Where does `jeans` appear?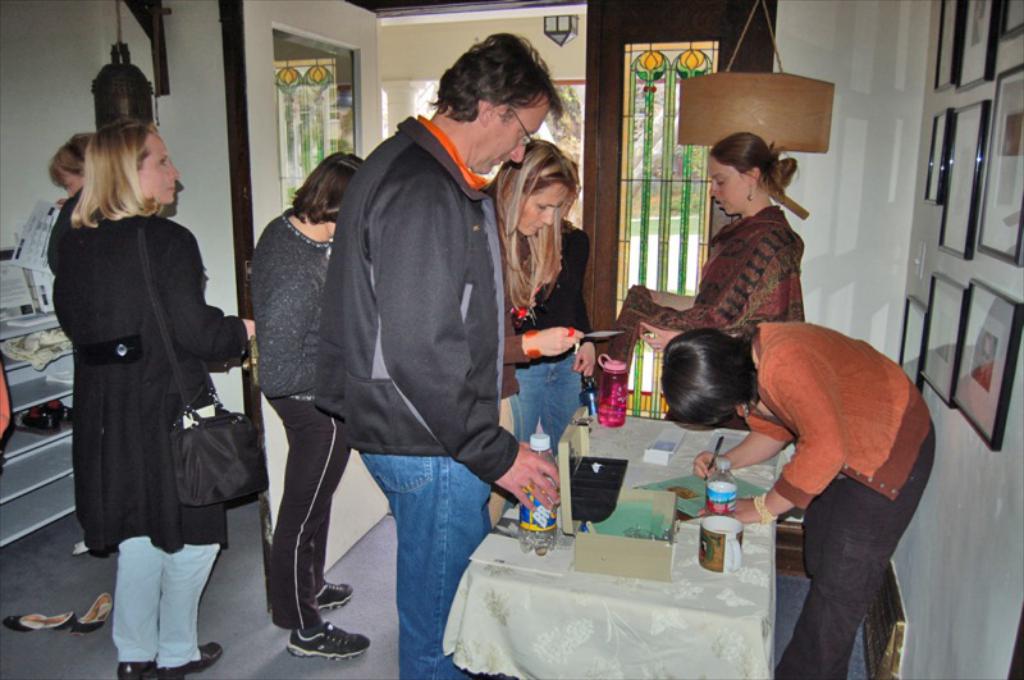
Appears at x1=115 y1=533 x2=223 y2=662.
